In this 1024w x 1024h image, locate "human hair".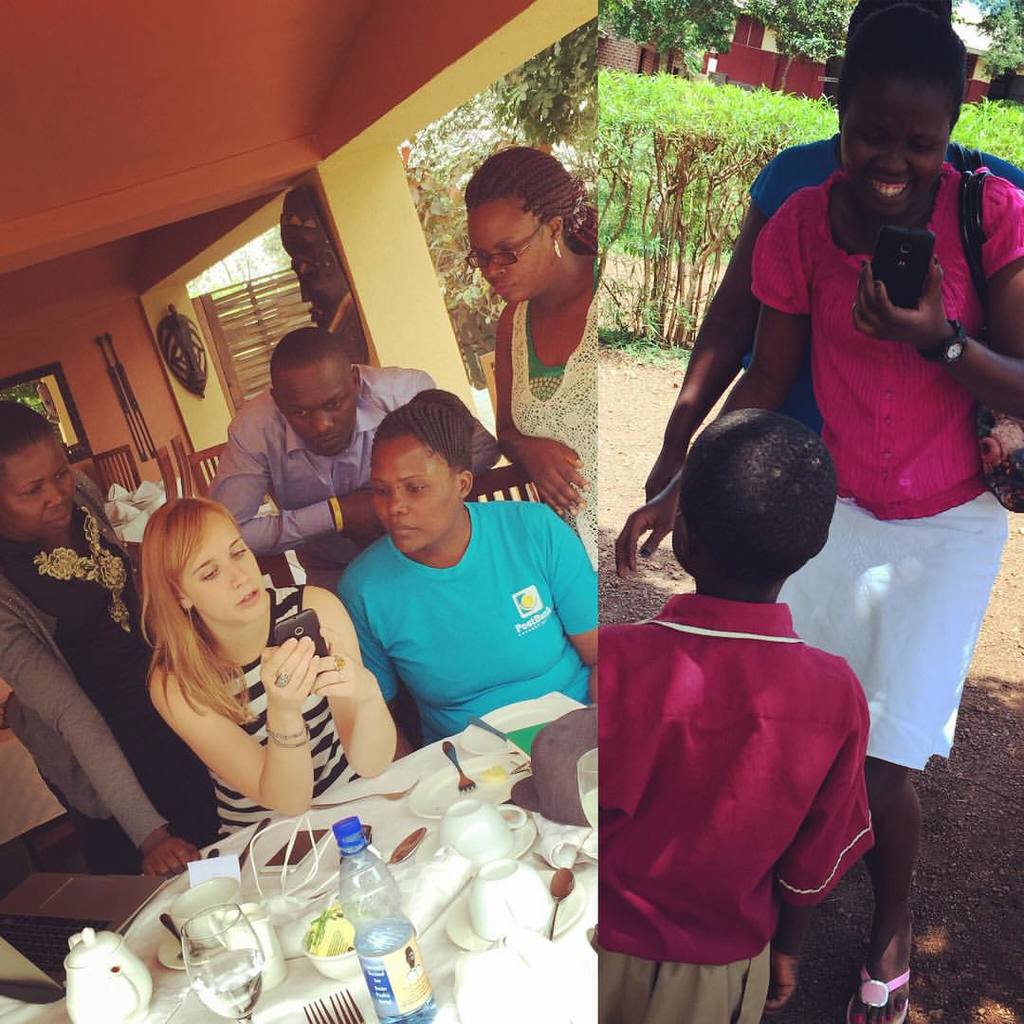
Bounding box: [left=684, top=404, right=843, bottom=579].
